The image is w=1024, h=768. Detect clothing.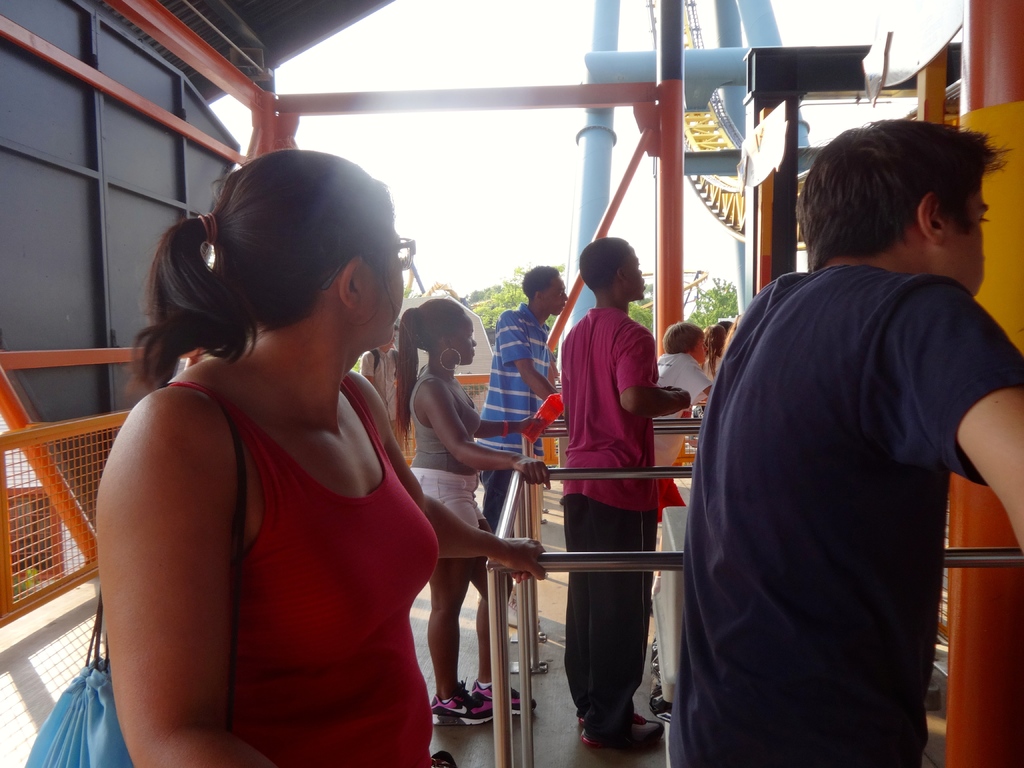
Detection: left=652, top=344, right=714, bottom=705.
